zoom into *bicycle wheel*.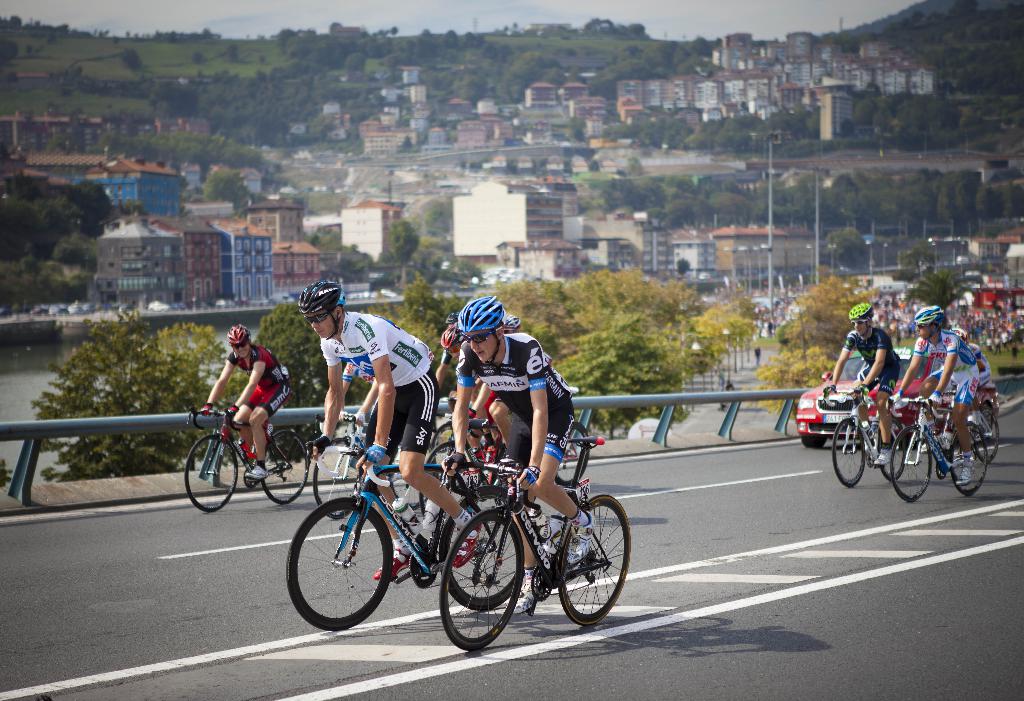
Zoom target: 262,432,310,506.
